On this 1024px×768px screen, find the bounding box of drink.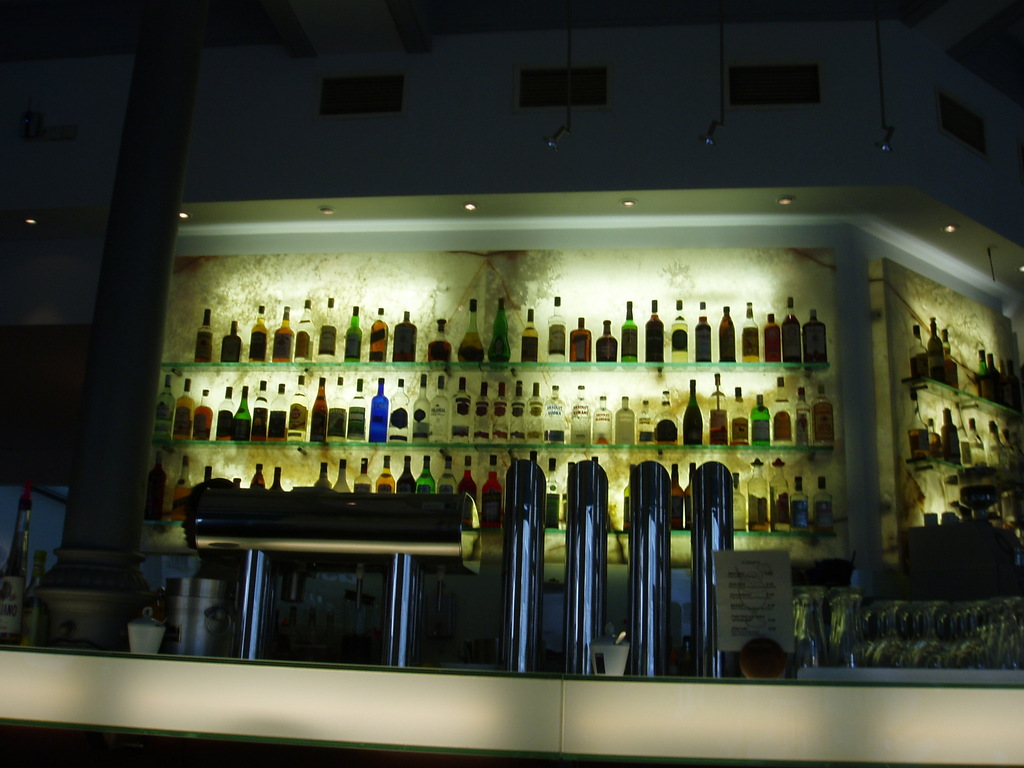
Bounding box: rect(488, 296, 511, 360).
